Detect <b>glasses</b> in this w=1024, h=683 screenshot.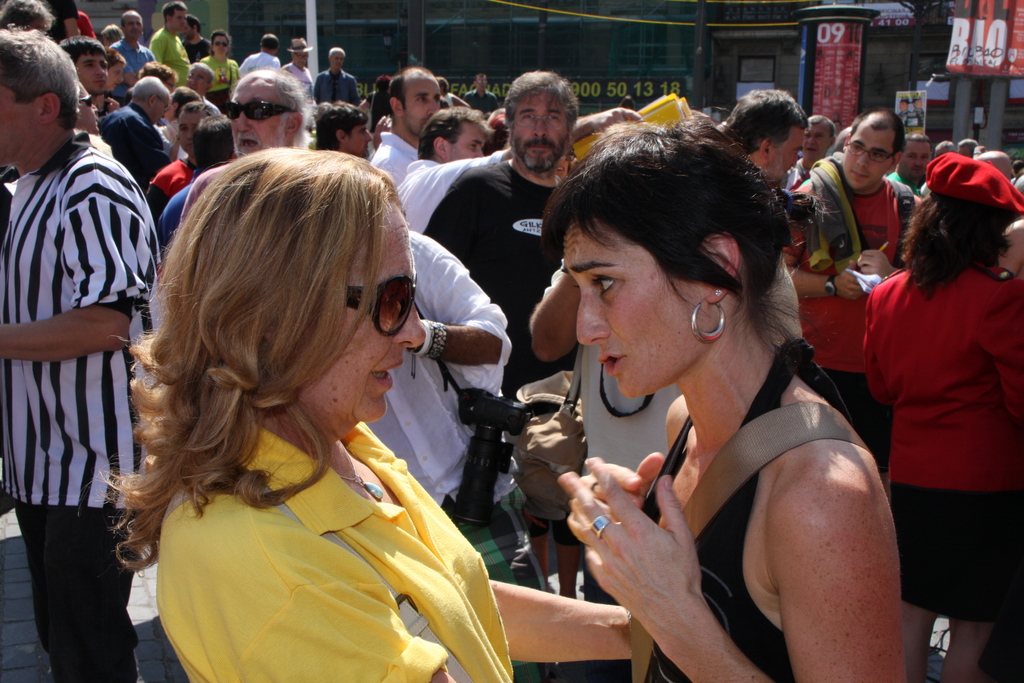
Detection: [294, 53, 310, 60].
